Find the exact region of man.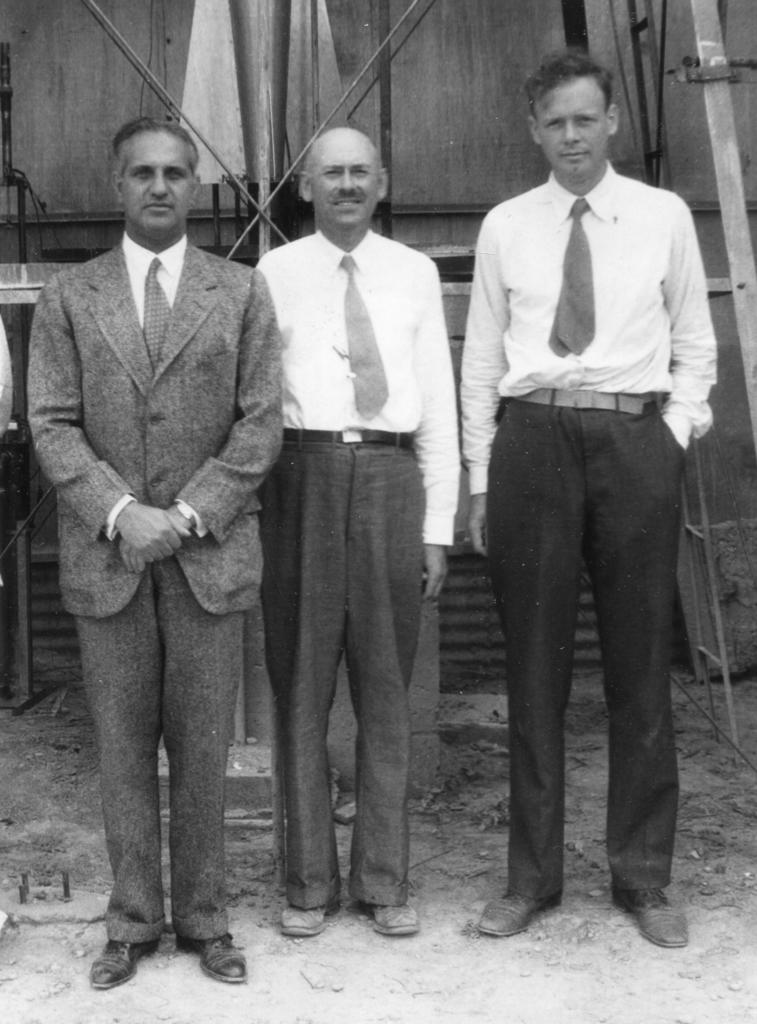
Exact region: (443,51,728,948).
